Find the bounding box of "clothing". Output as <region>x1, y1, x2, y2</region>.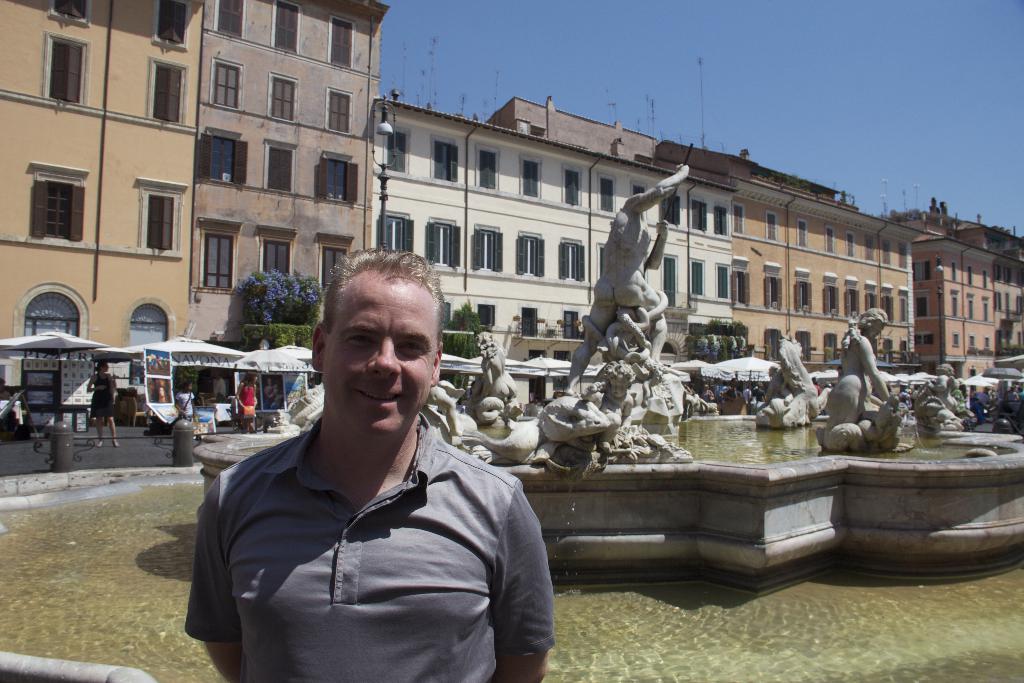
<region>88, 372, 117, 417</region>.
